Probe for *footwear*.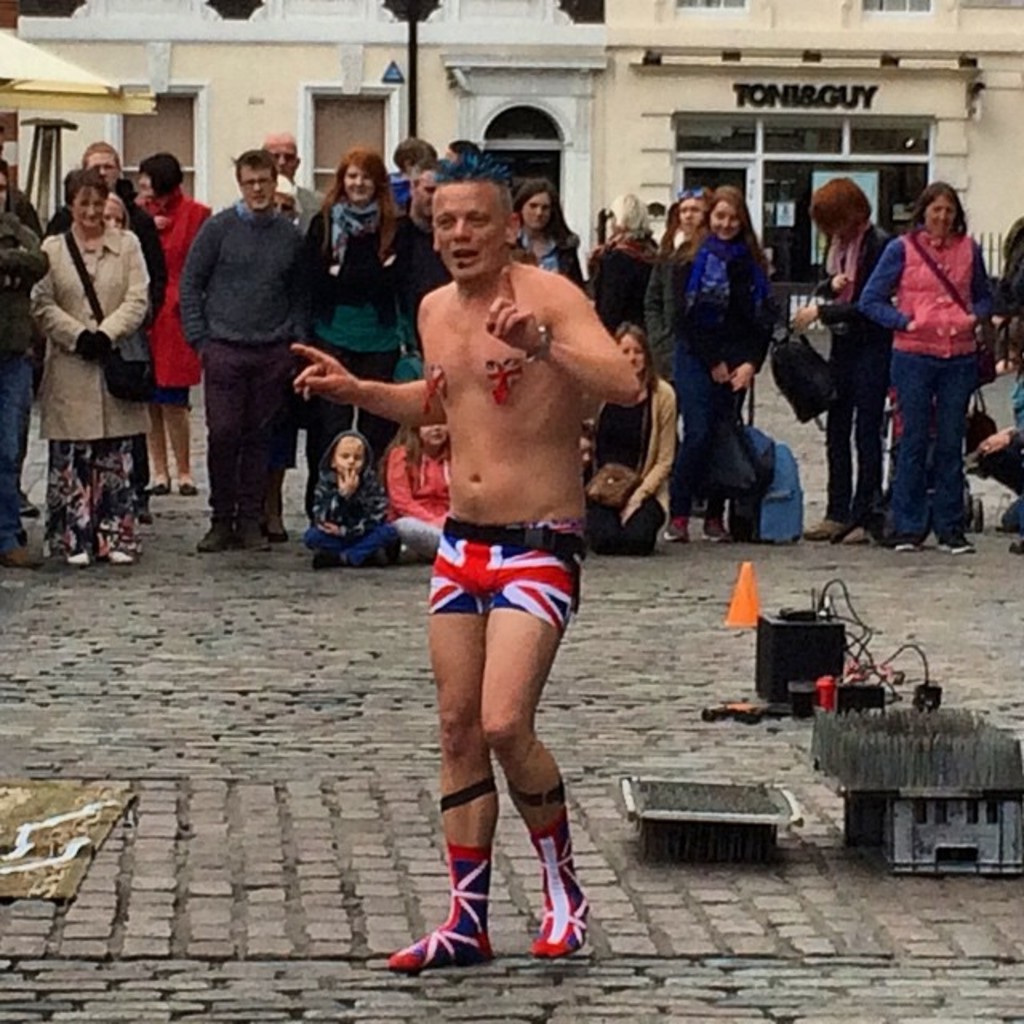
Probe result: bbox(195, 522, 235, 552).
